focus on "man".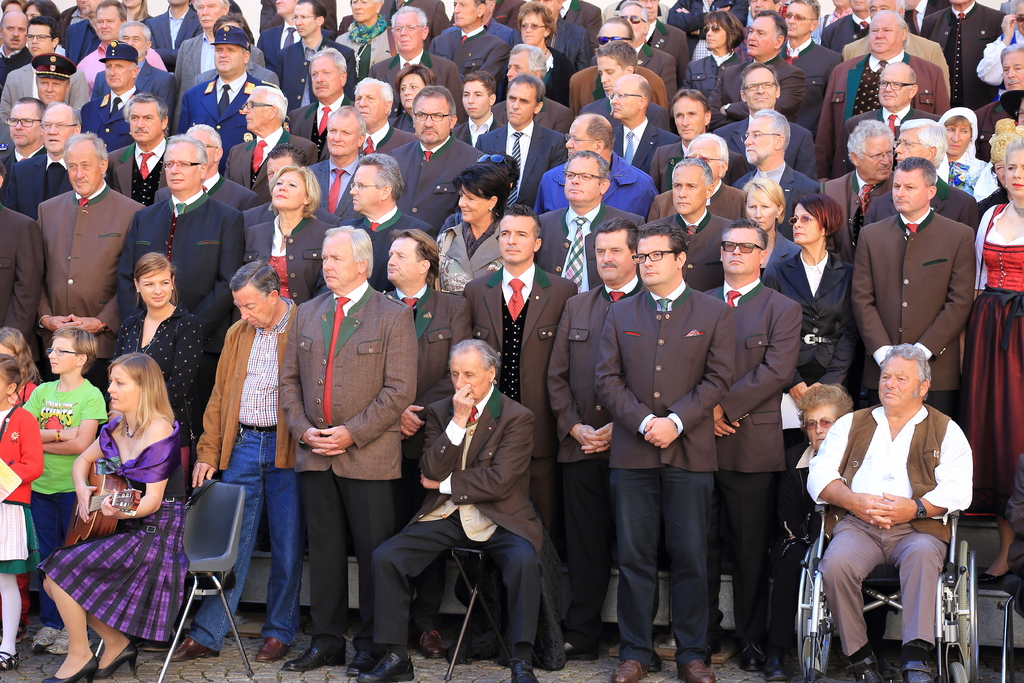
Focused at [left=166, top=255, right=300, bottom=666].
